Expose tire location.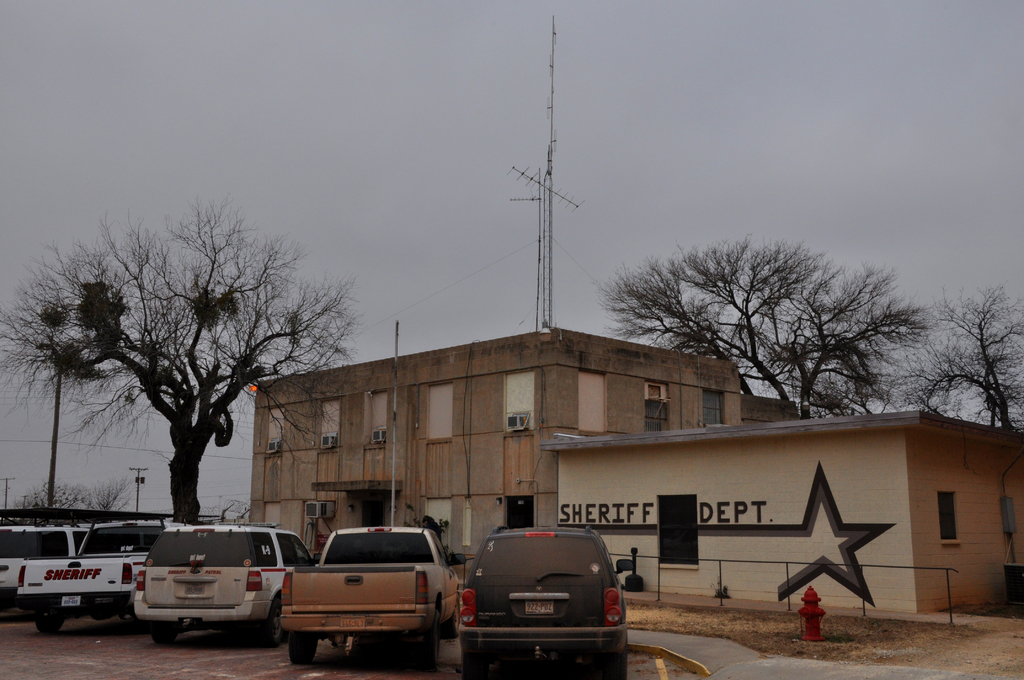
Exposed at 601:645:627:679.
